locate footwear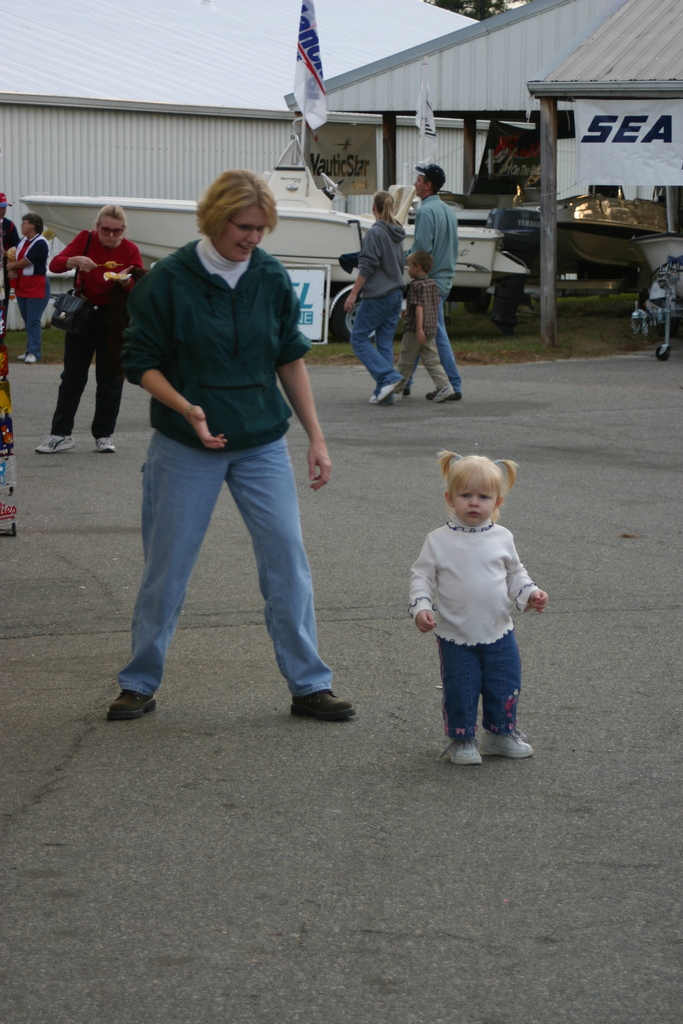
<box>90,428,113,449</box>
